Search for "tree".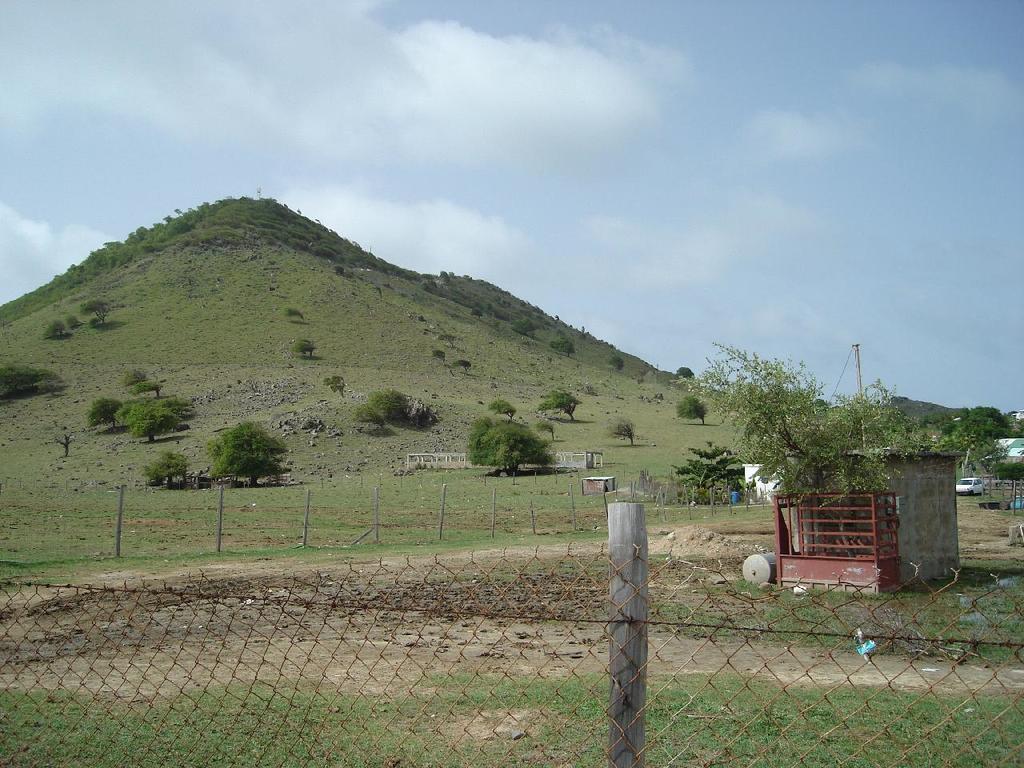
Found at (x1=667, y1=437, x2=753, y2=501).
